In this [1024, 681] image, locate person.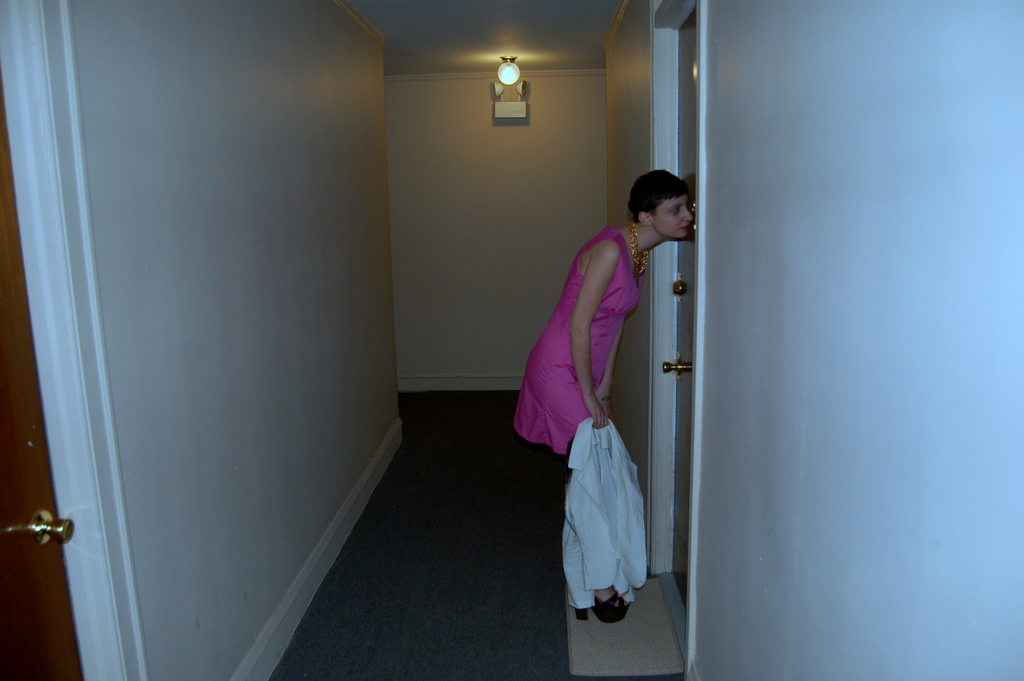
Bounding box: (left=523, top=163, right=685, bottom=638).
